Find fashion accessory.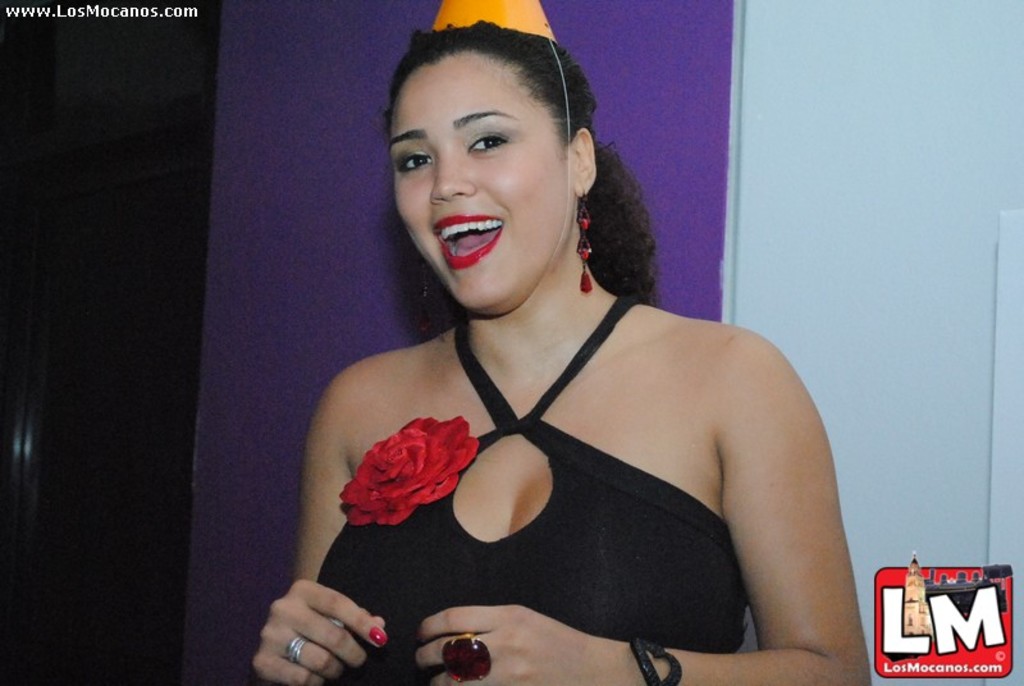
(left=444, top=628, right=488, bottom=680).
